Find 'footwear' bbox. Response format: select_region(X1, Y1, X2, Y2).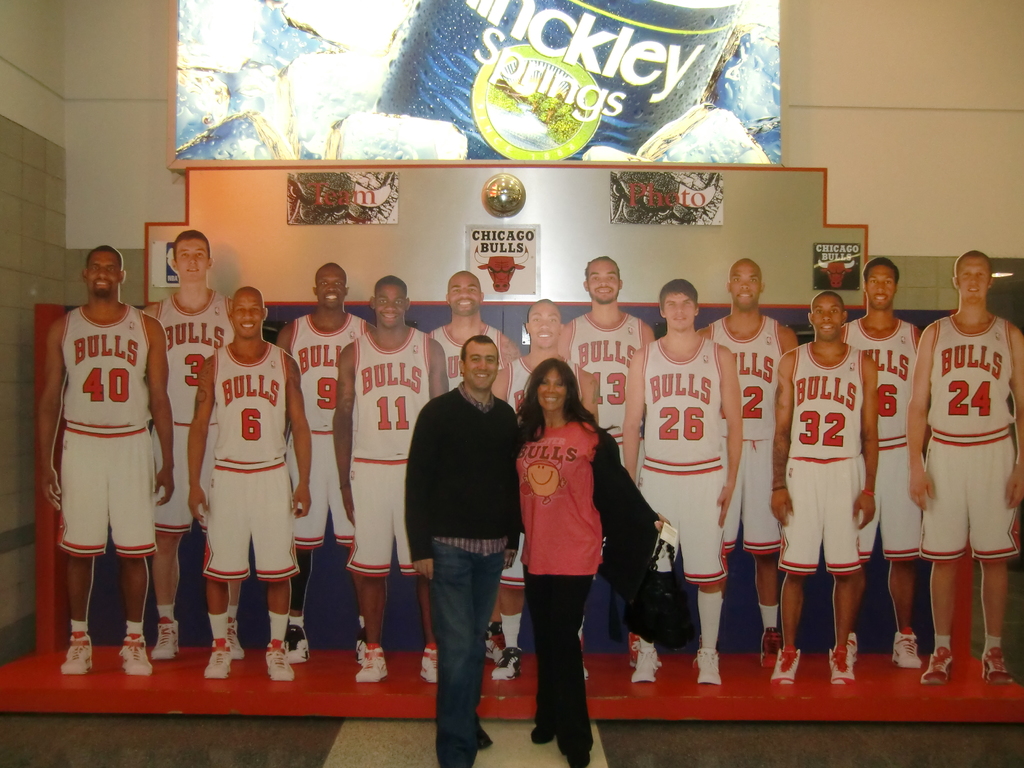
select_region(419, 646, 444, 685).
